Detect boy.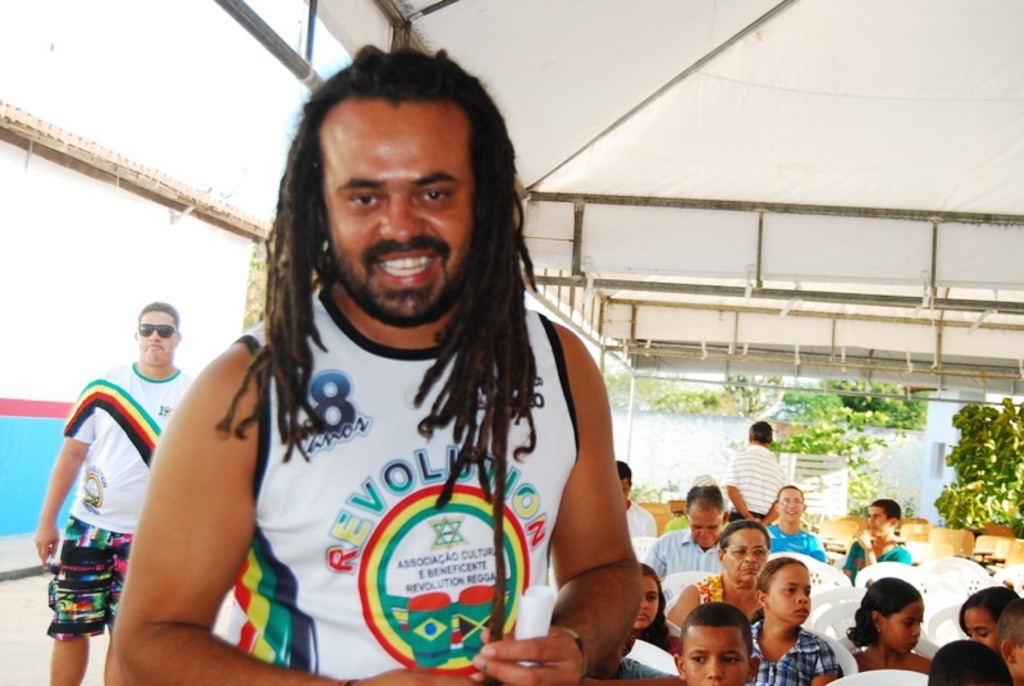
Detected at bbox=[844, 497, 915, 586].
